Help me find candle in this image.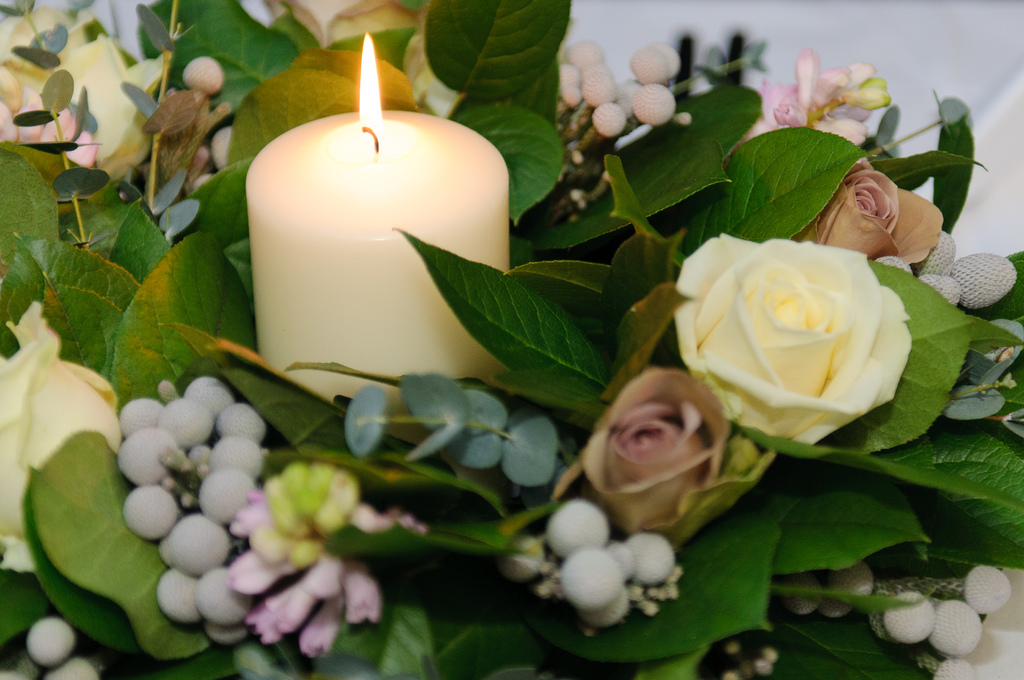
Found it: left=244, top=29, right=511, bottom=450.
